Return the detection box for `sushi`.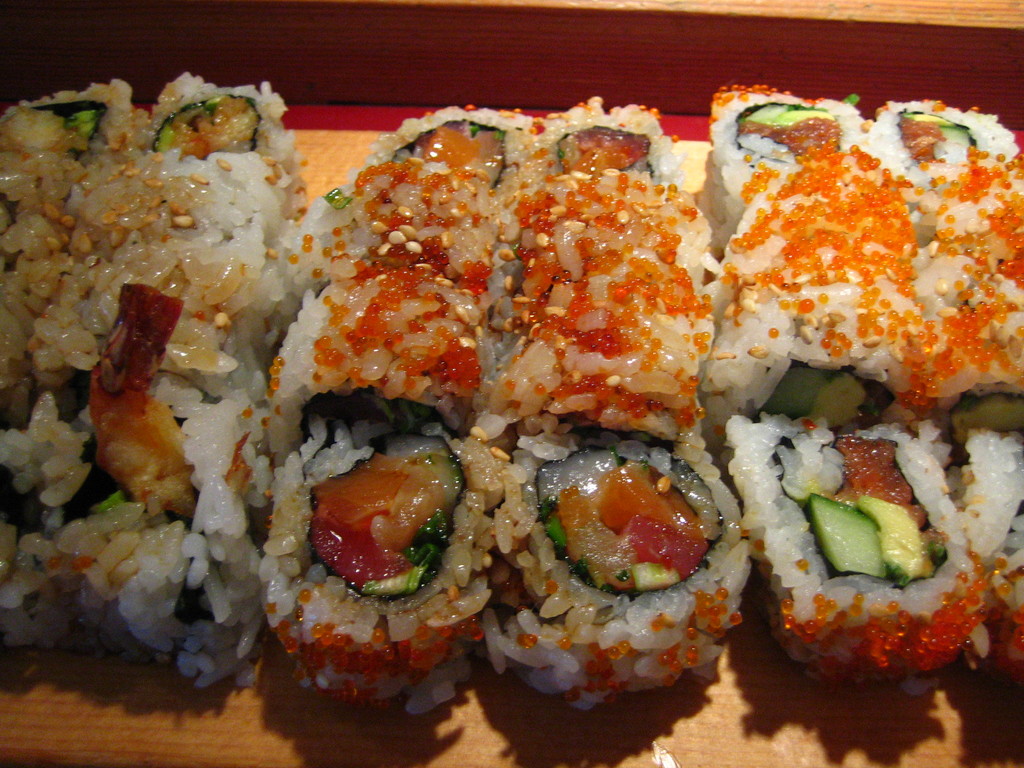
region(266, 260, 497, 446).
